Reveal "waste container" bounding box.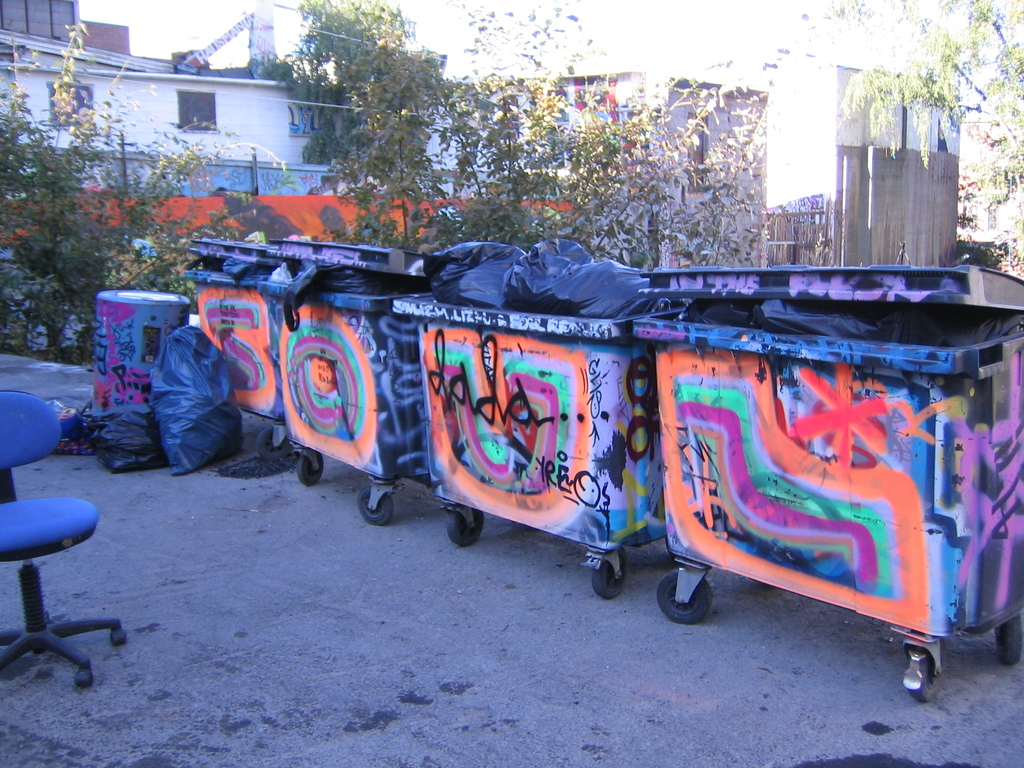
Revealed: x1=252 y1=236 x2=472 y2=527.
